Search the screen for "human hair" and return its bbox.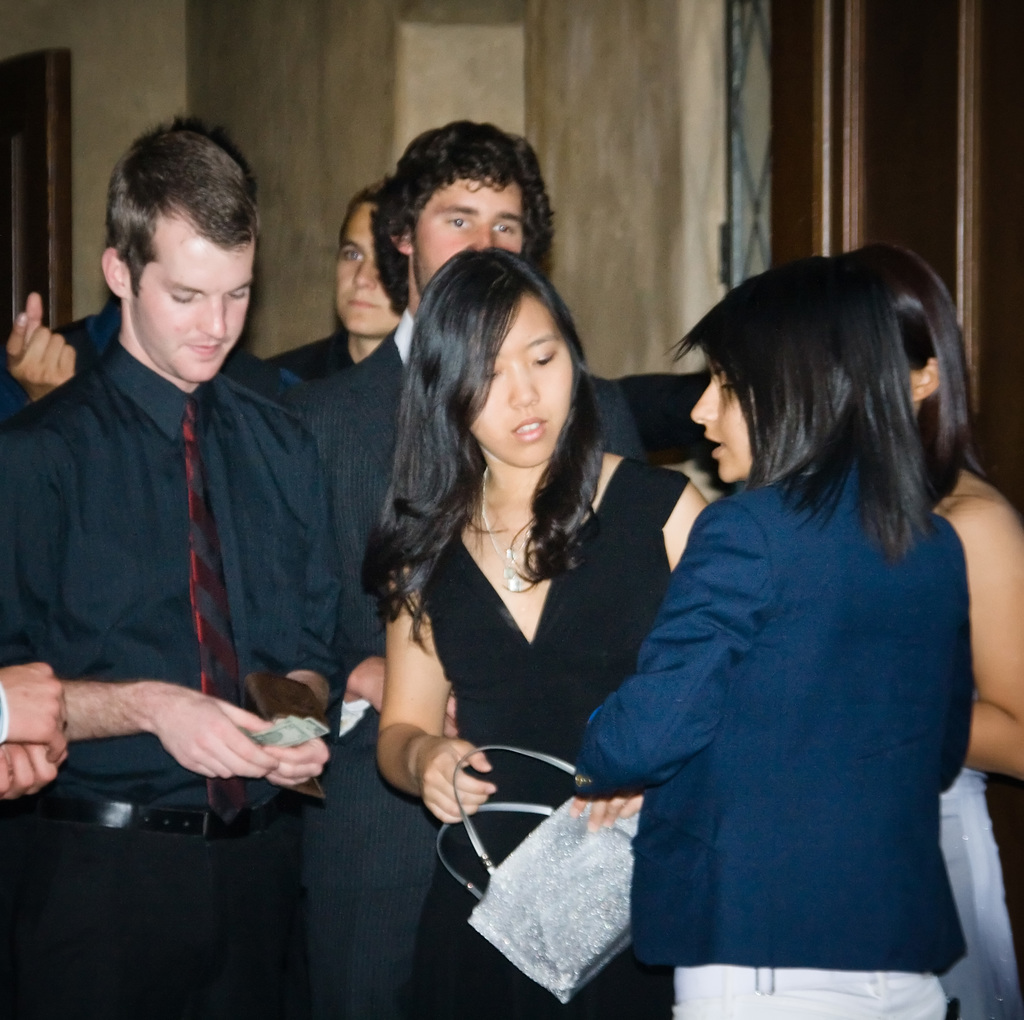
Found: box=[669, 252, 932, 555].
